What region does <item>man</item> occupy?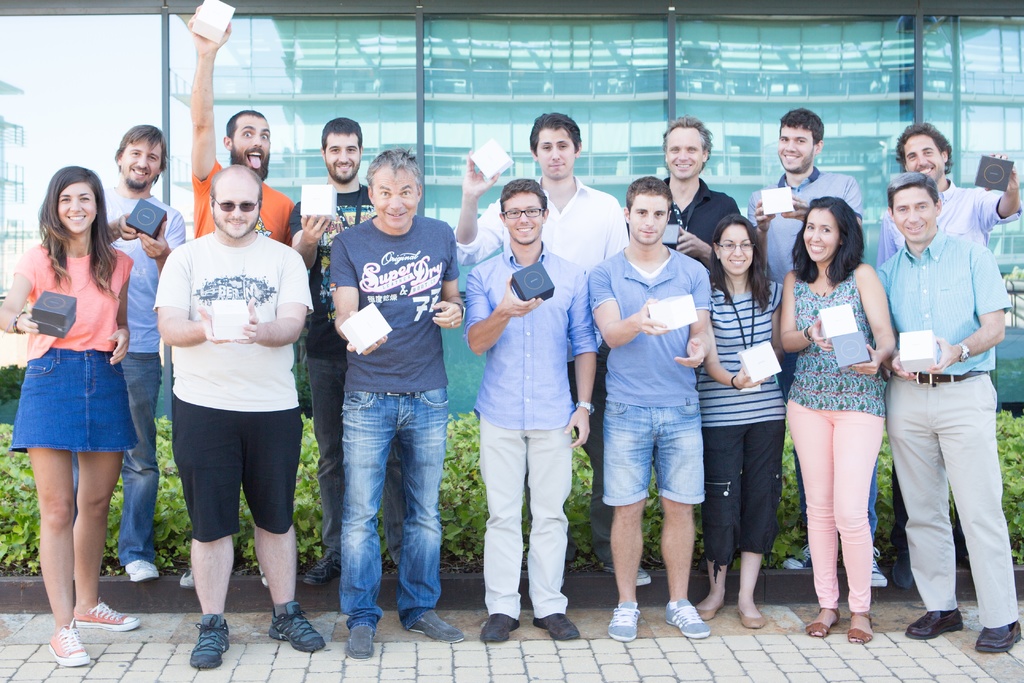
Rect(284, 113, 407, 580).
